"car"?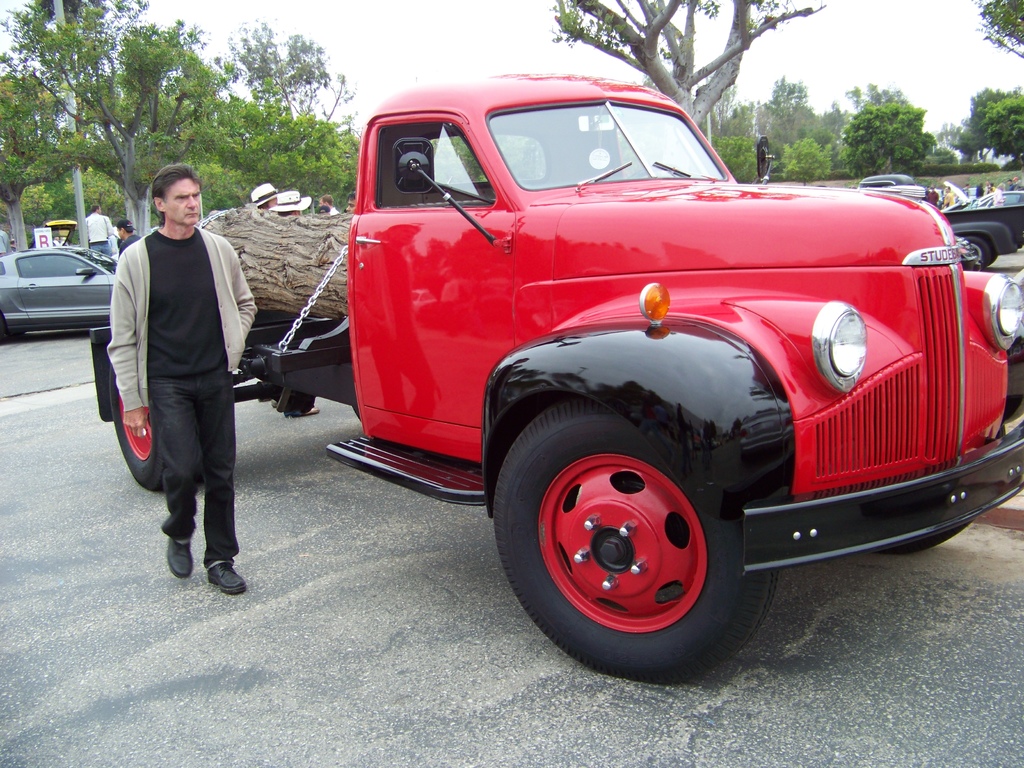
(938, 188, 944, 201)
